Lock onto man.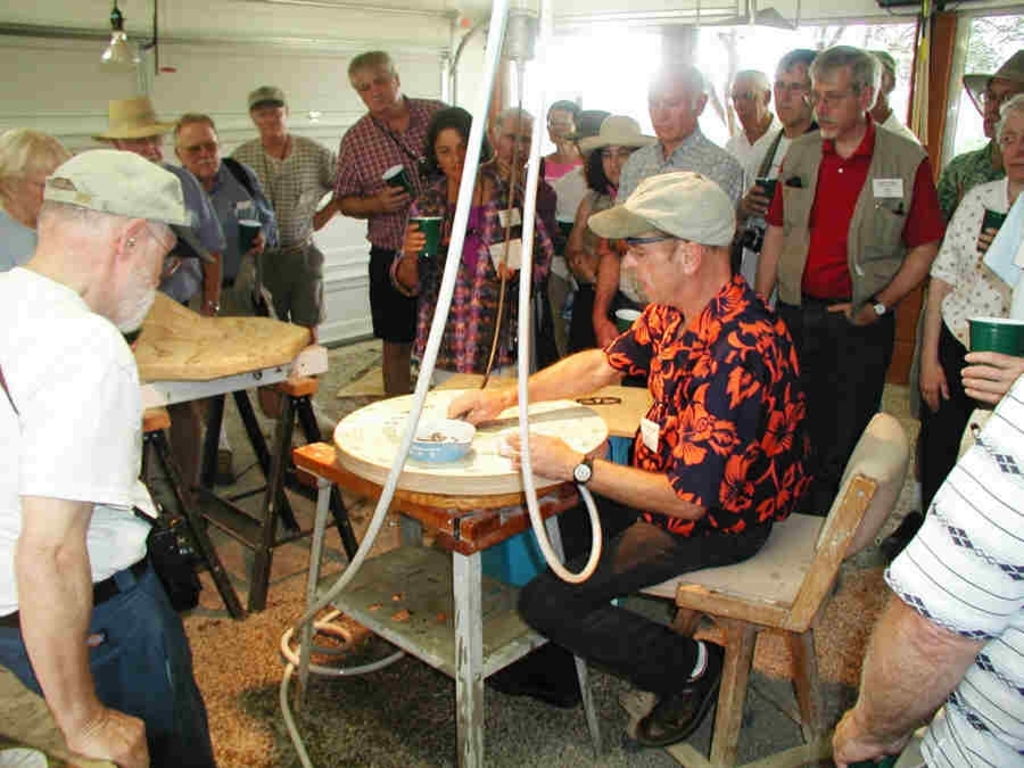
Locked: 173,109,295,462.
